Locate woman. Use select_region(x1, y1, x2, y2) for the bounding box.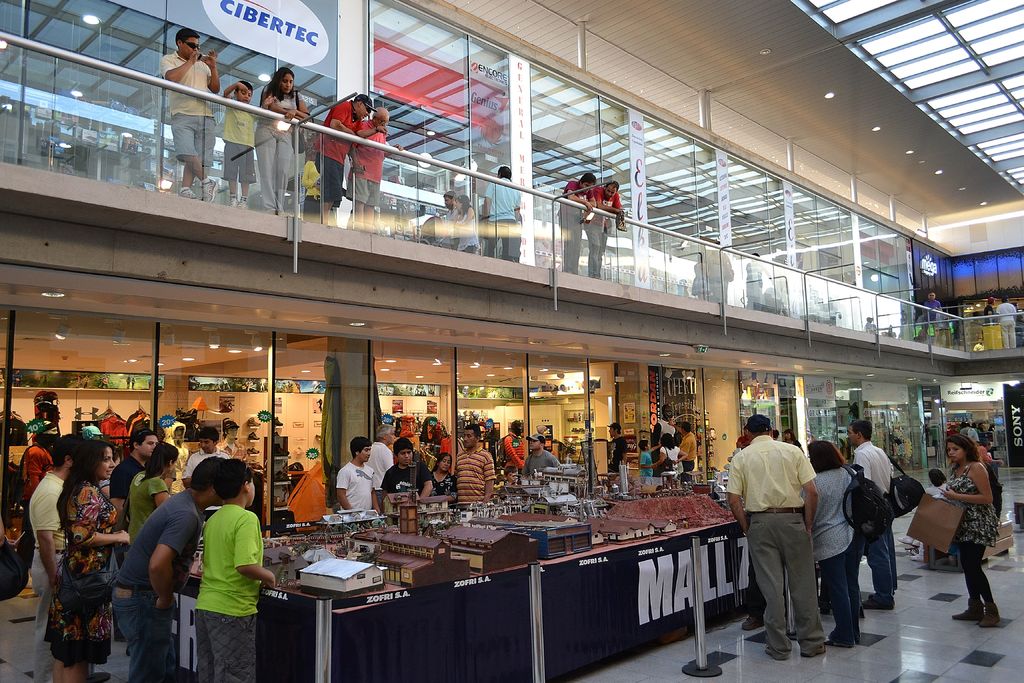
select_region(924, 438, 1013, 619).
